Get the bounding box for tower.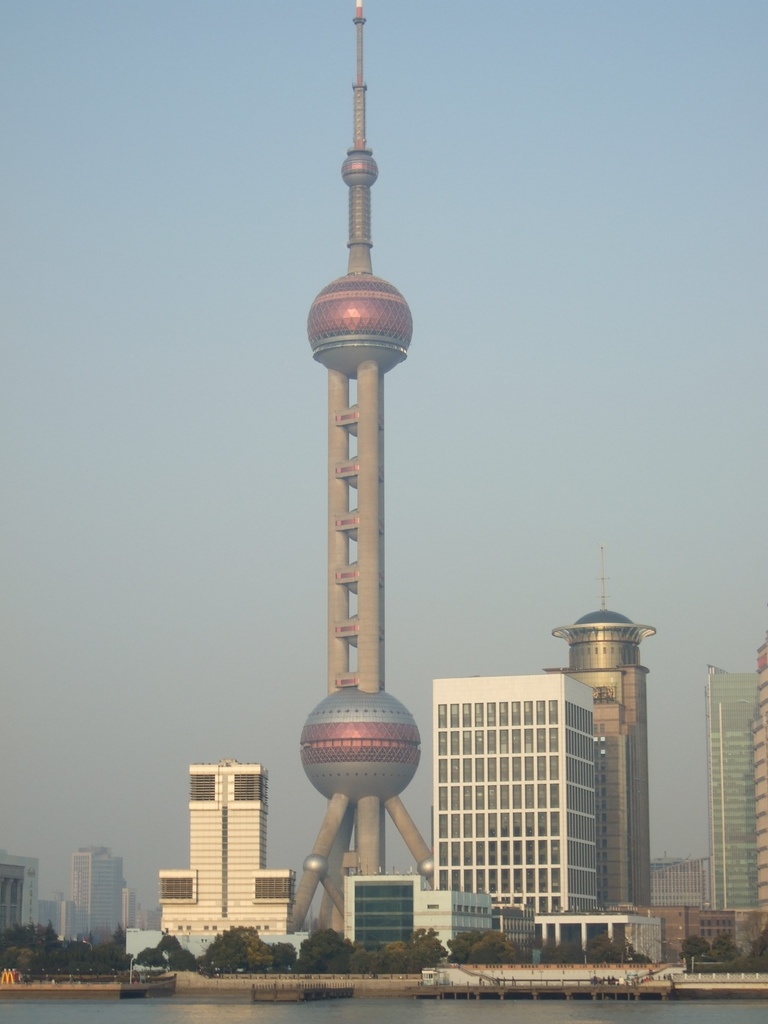
rect(156, 753, 305, 965).
